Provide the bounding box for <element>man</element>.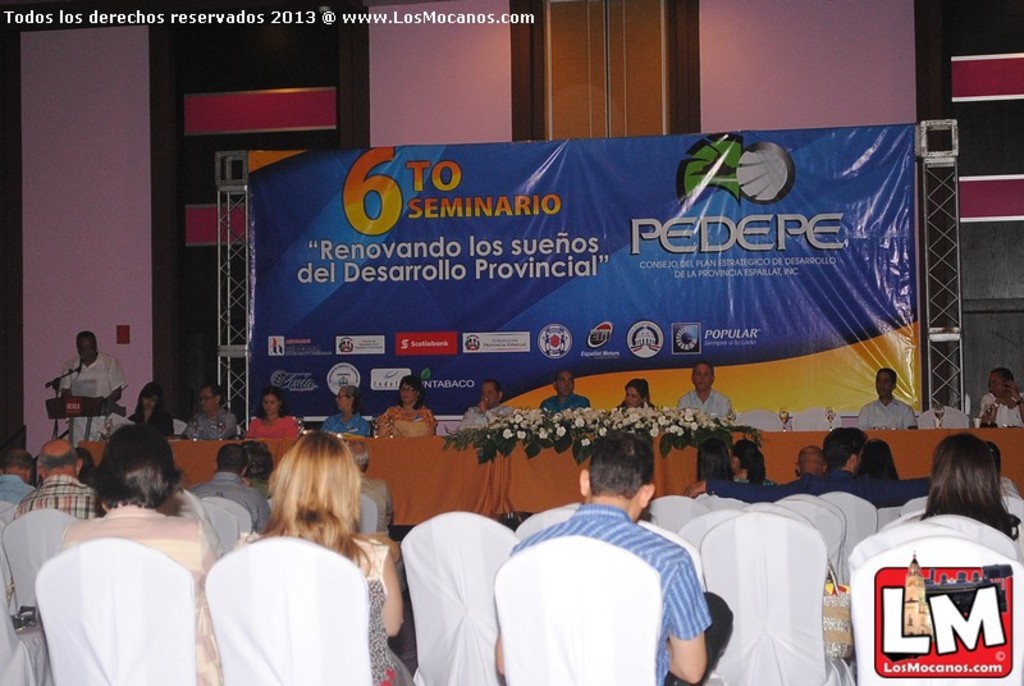
<box>671,360,739,429</box>.
